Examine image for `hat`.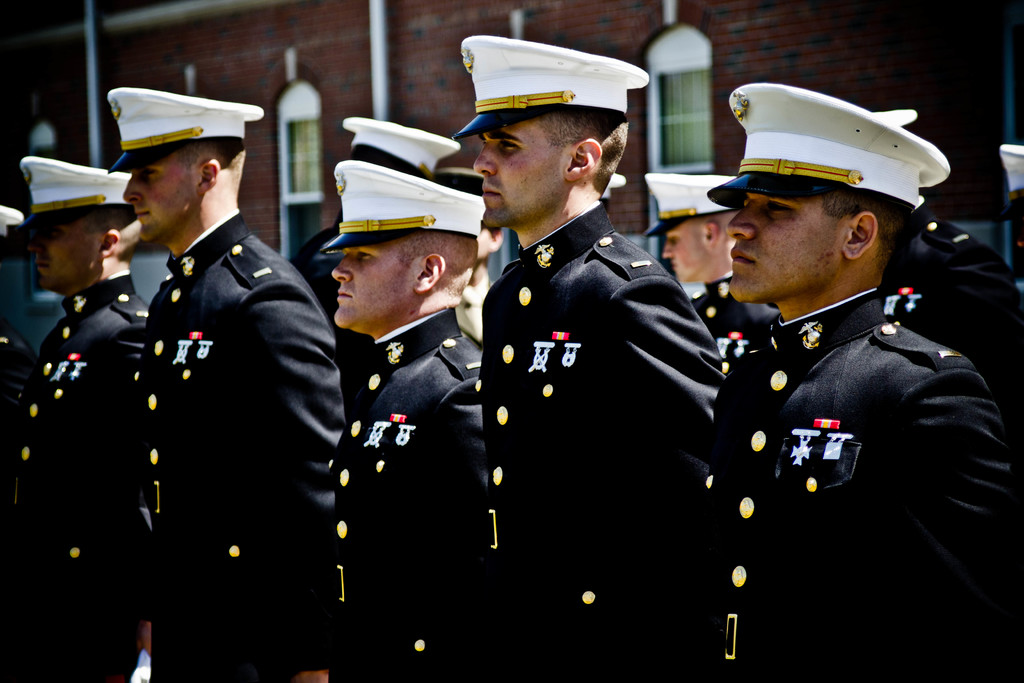
Examination result: <region>0, 204, 24, 227</region>.
